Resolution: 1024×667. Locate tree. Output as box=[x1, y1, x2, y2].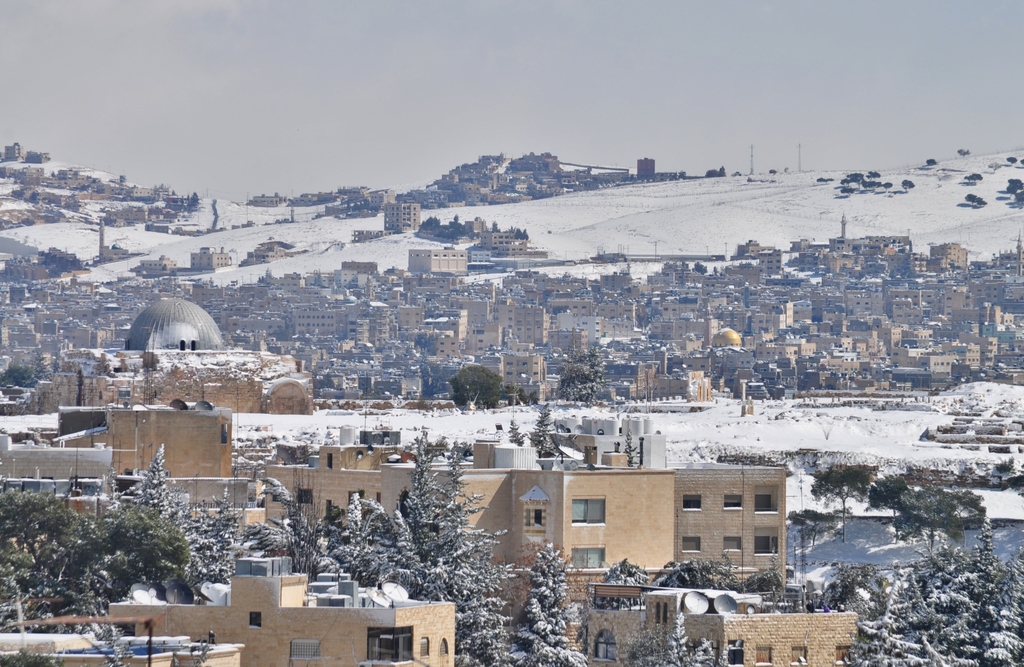
box=[28, 193, 37, 202].
